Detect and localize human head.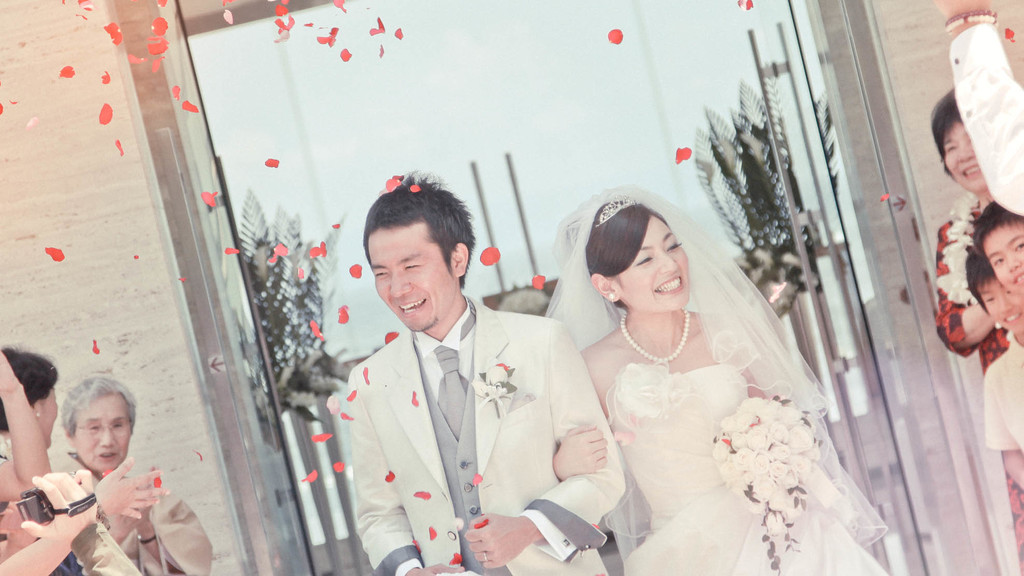
Localized at 965, 246, 1023, 336.
